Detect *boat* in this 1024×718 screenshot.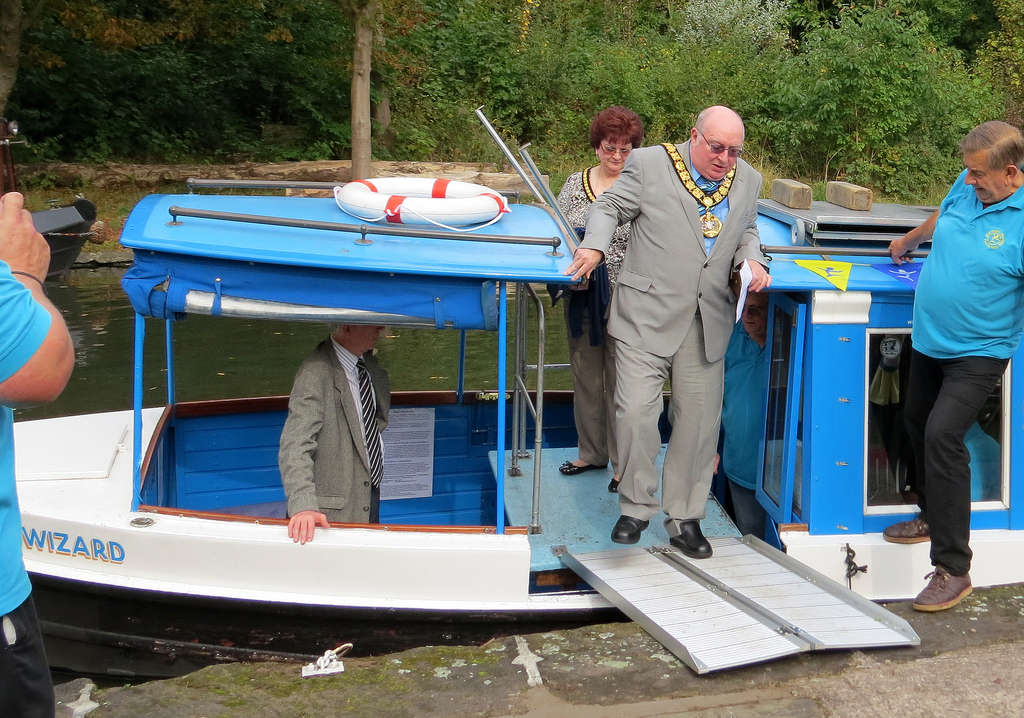
Detection: bbox(13, 104, 1023, 687).
